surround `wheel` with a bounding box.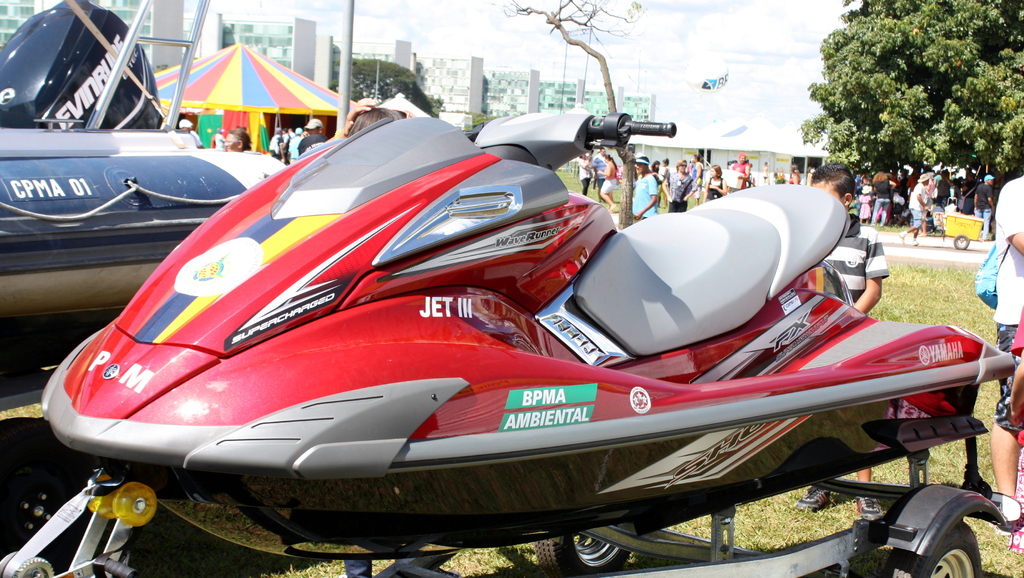
877 522 984 577.
